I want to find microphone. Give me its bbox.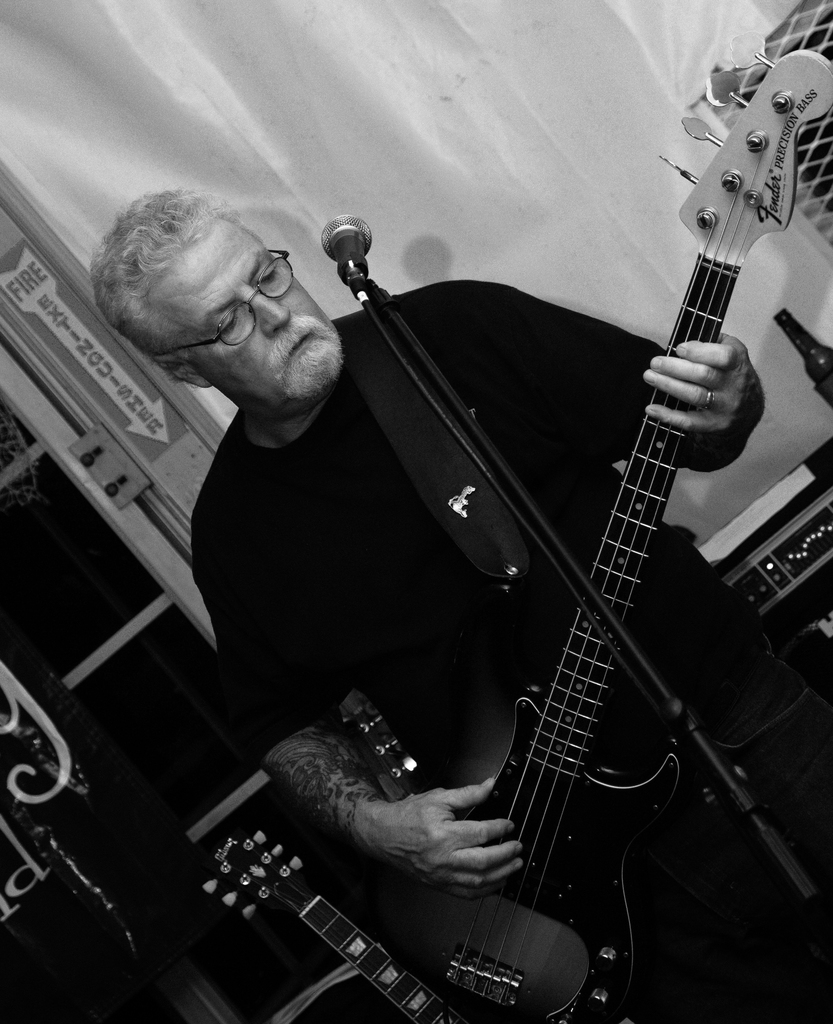
[x1=304, y1=204, x2=386, y2=295].
